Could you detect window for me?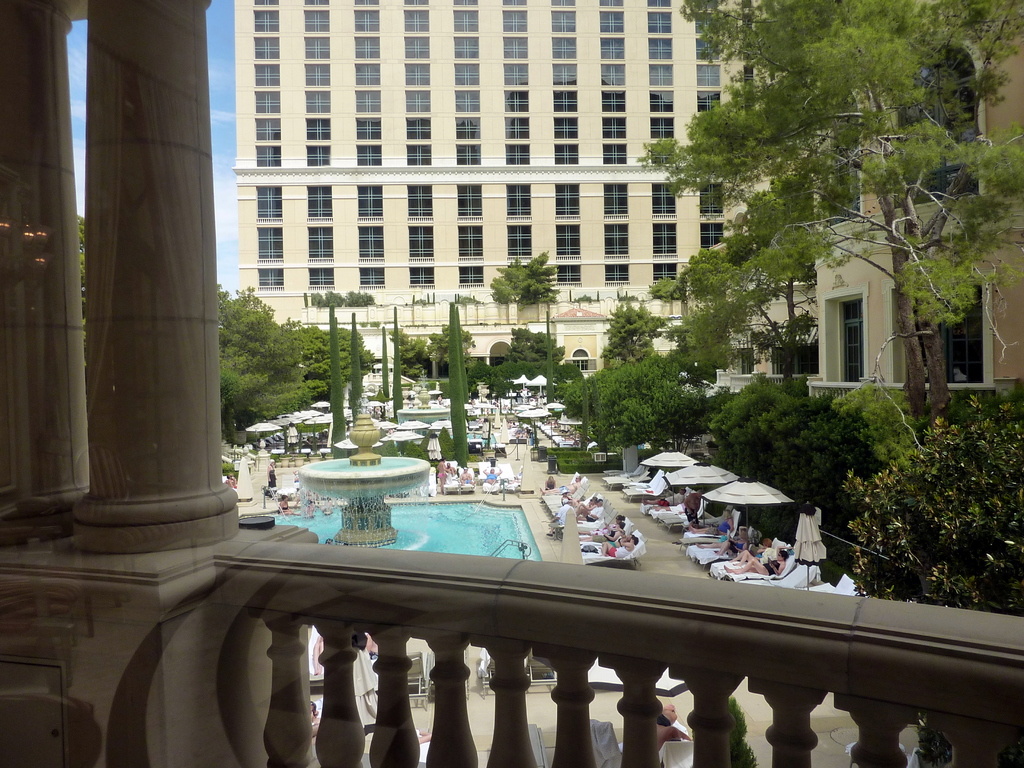
Detection result: bbox=[402, 91, 433, 113].
